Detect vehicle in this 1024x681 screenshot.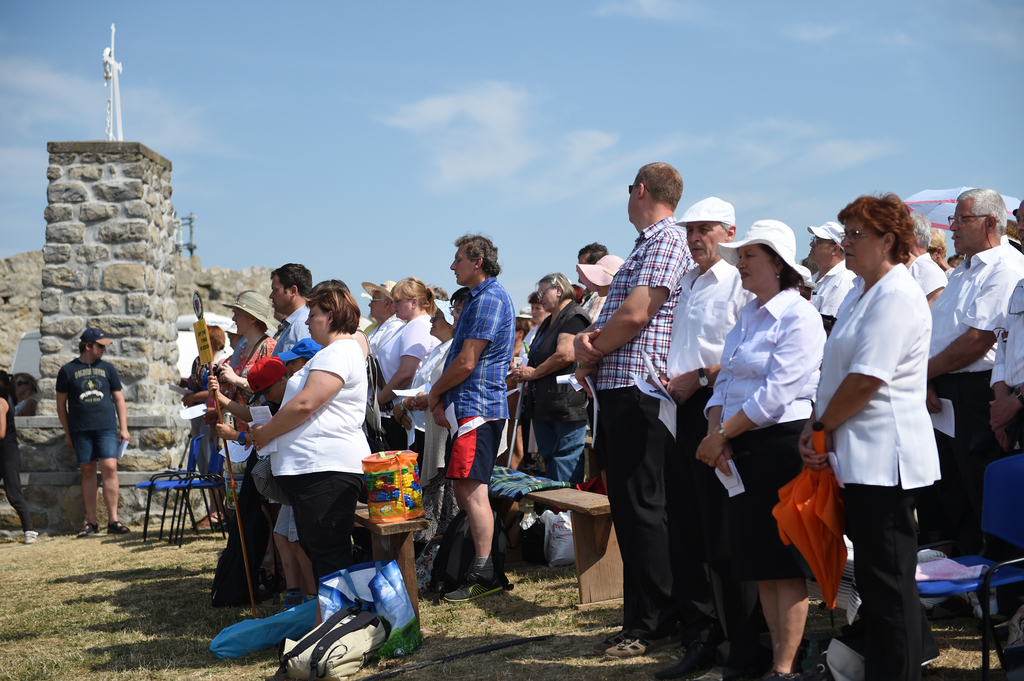
Detection: BBox(13, 311, 273, 390).
